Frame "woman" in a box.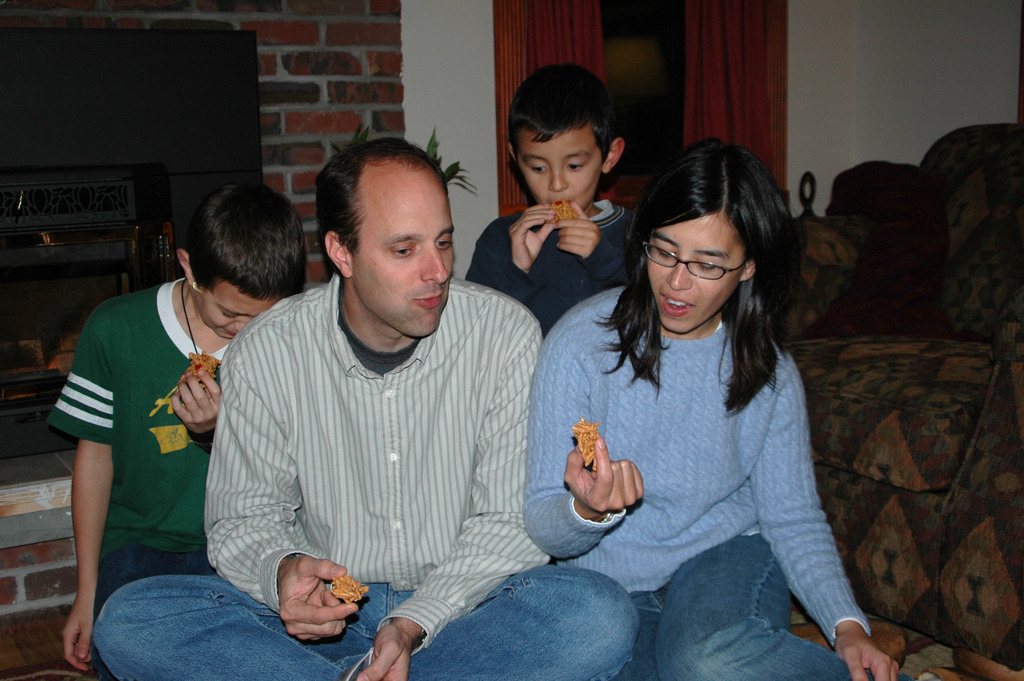
rect(524, 134, 916, 680).
